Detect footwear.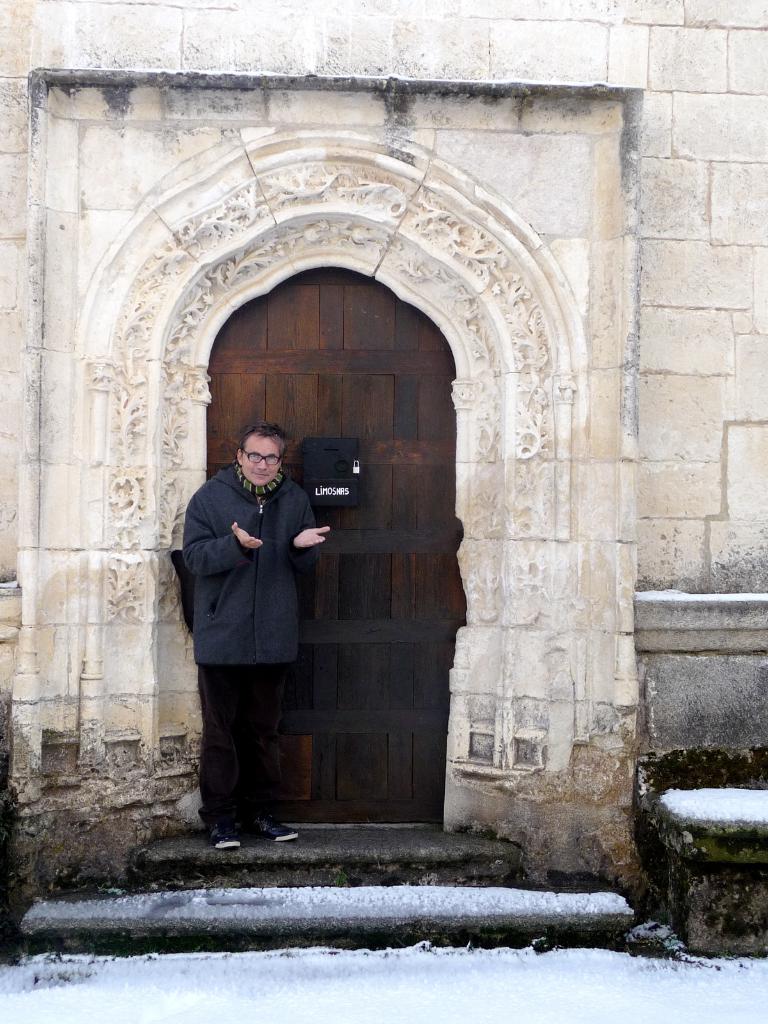
Detected at (243,816,293,847).
